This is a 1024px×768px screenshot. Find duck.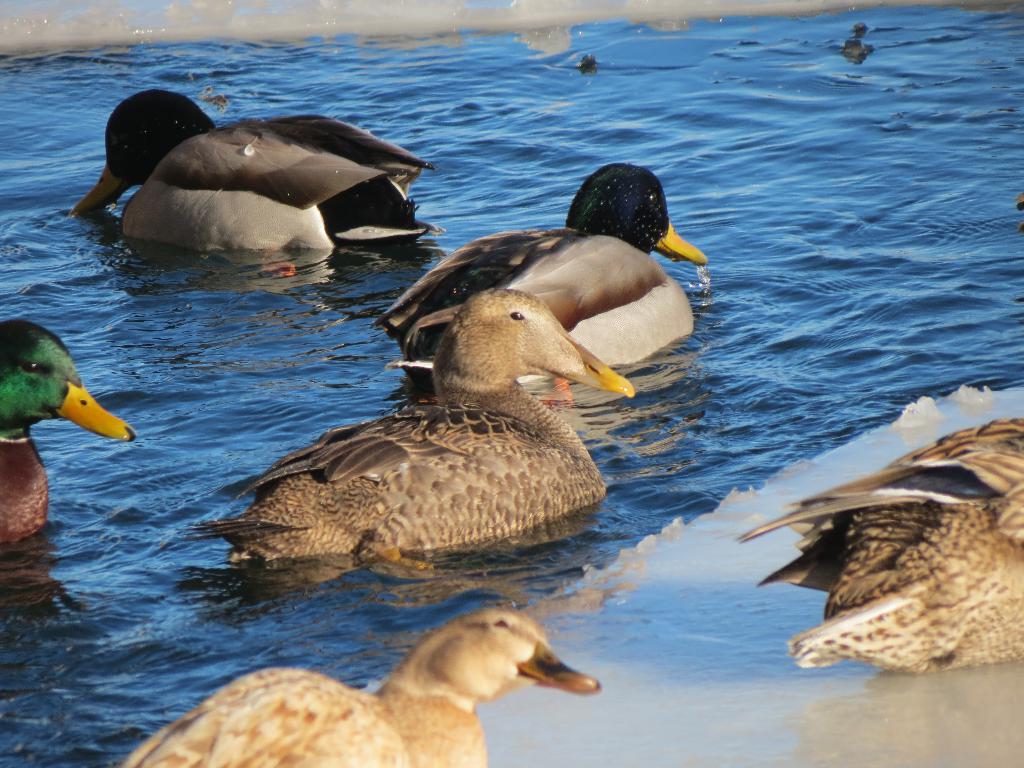
Bounding box: [x1=71, y1=87, x2=451, y2=258].
